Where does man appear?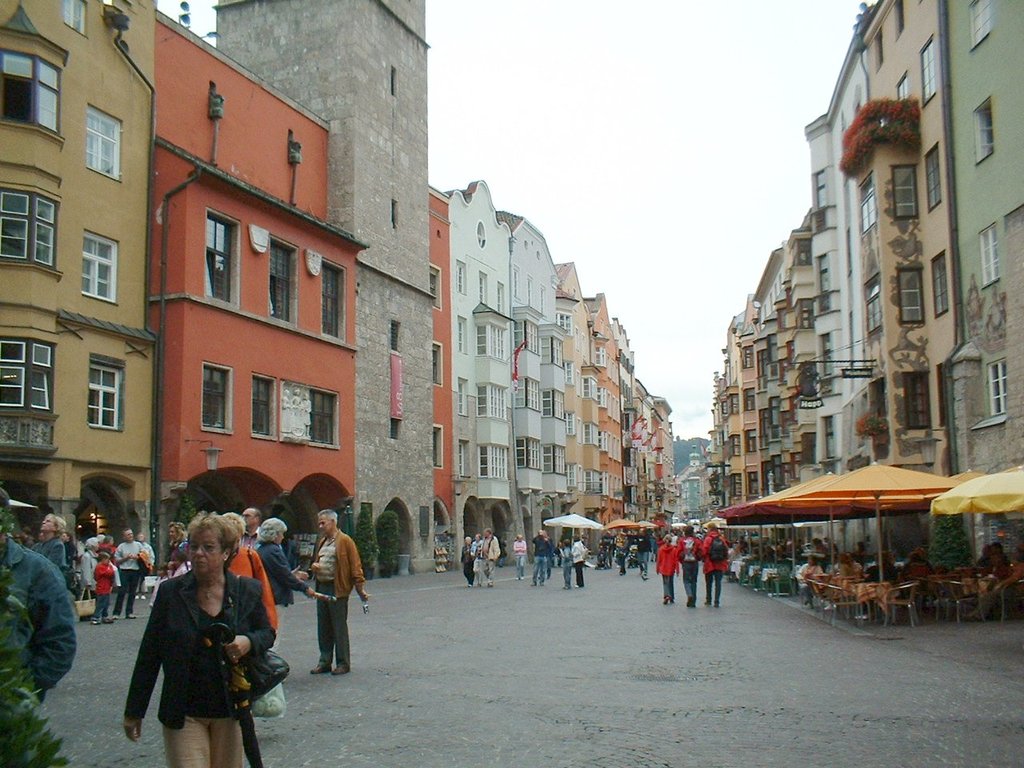
Appears at 282,508,359,689.
